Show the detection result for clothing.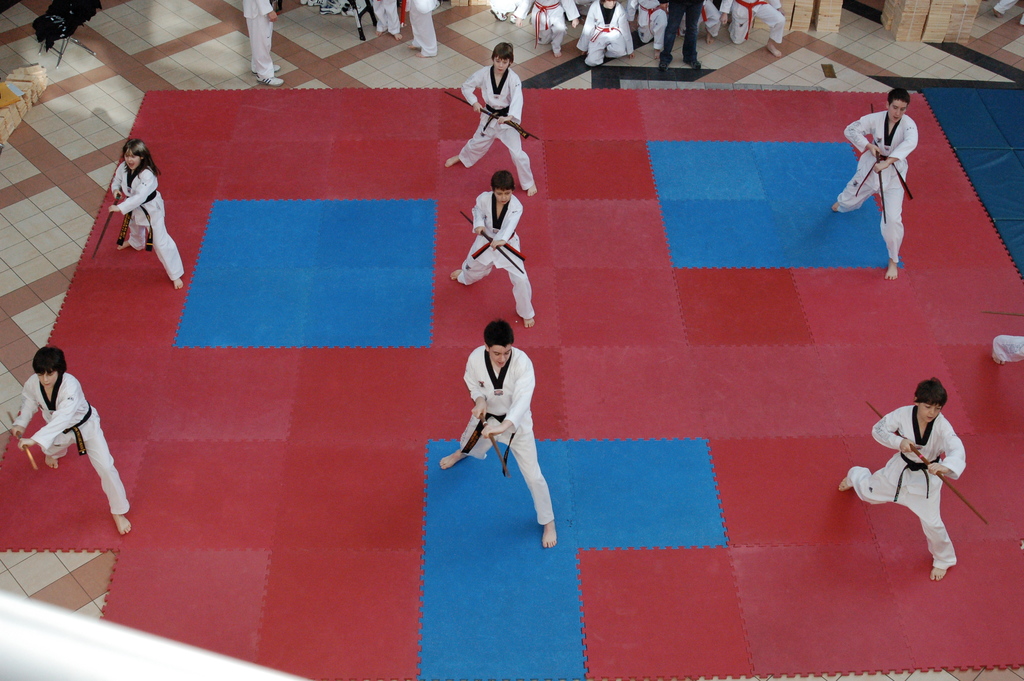
select_region(700, 0, 748, 45).
